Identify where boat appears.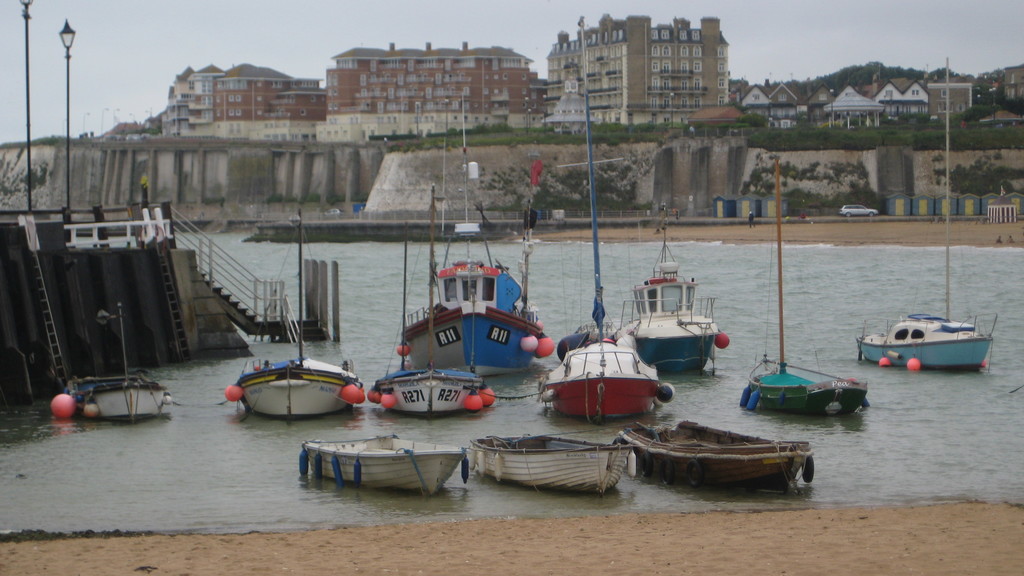
Appears at 393, 98, 552, 373.
